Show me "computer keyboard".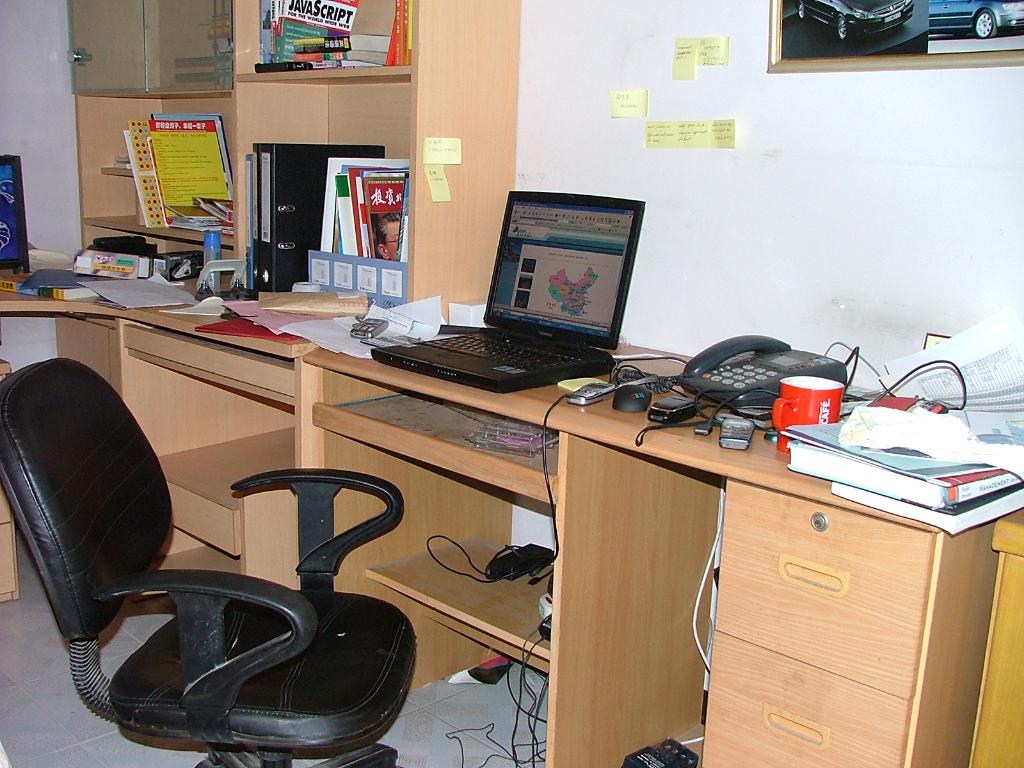
"computer keyboard" is here: <bbox>411, 331, 582, 371</bbox>.
